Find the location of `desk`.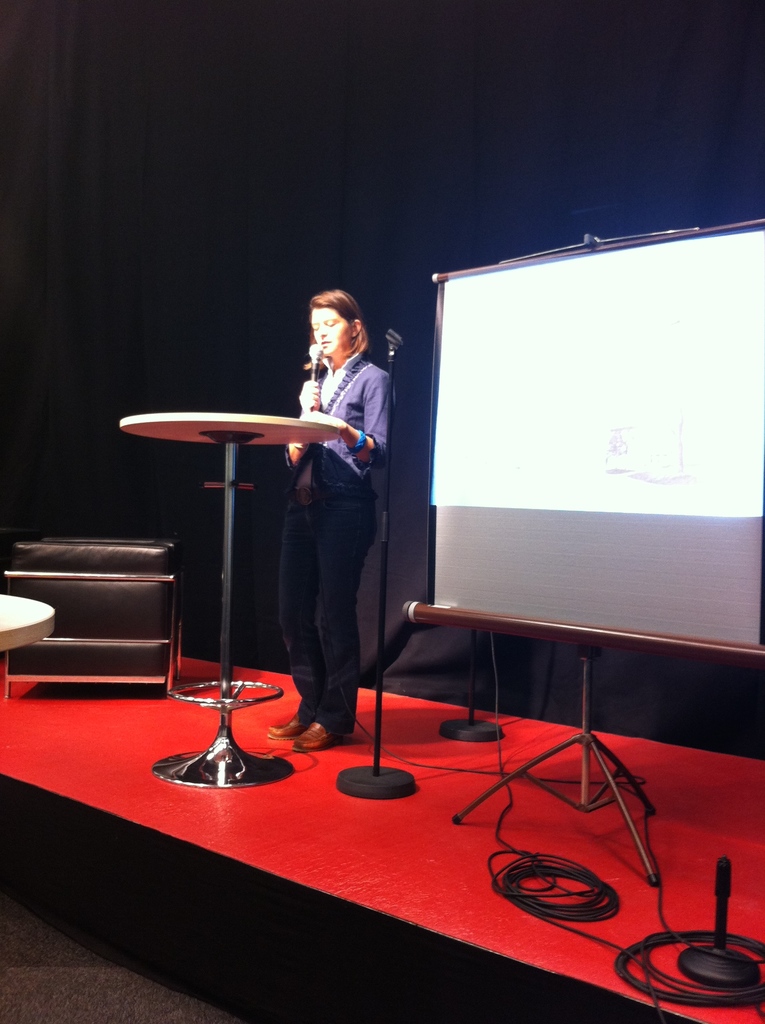
Location: left=159, top=418, right=391, bottom=786.
